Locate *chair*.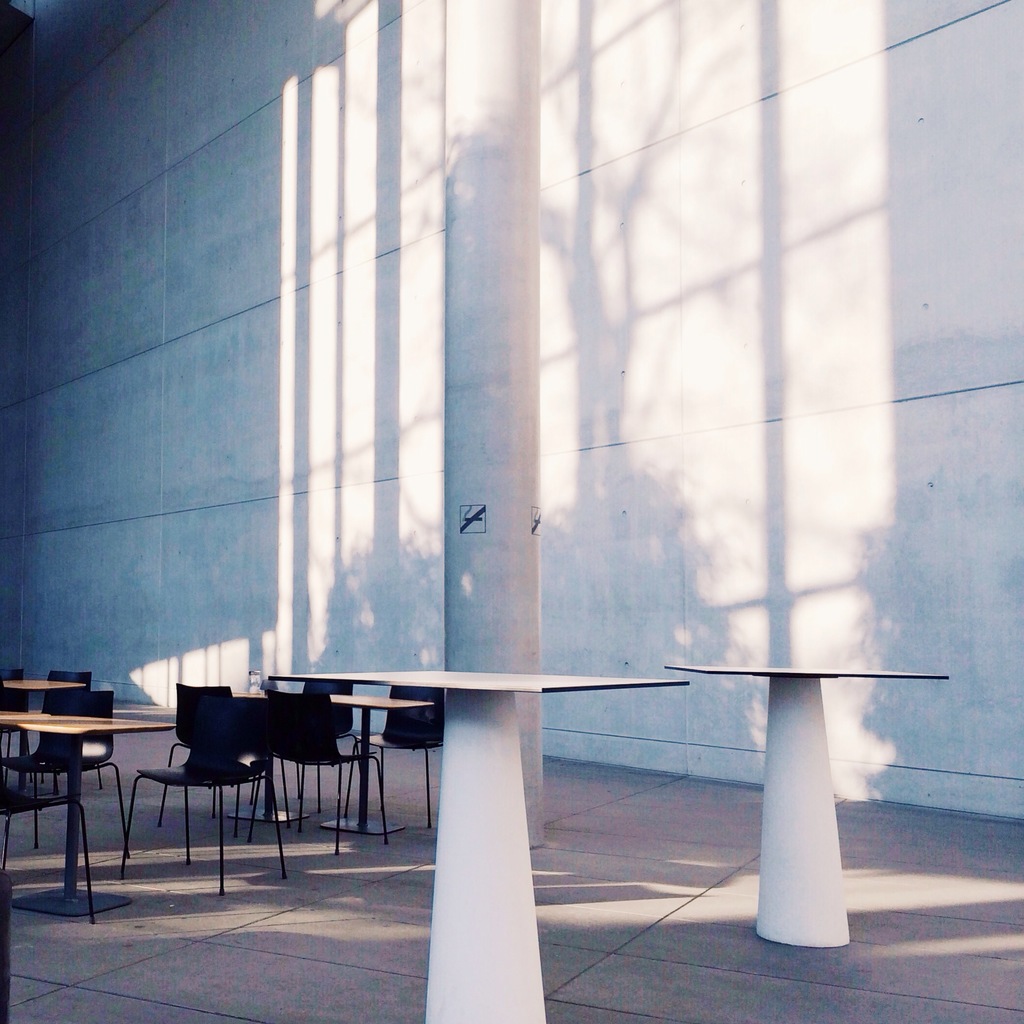
Bounding box: select_region(0, 669, 34, 805).
